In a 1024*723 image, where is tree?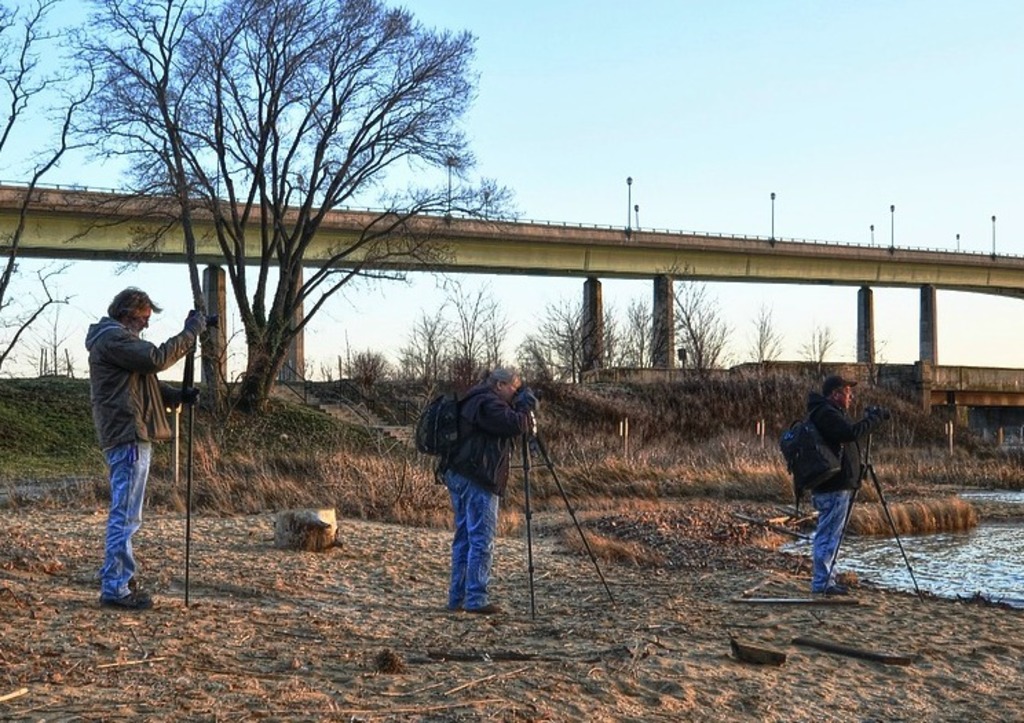
region(106, 8, 475, 421).
